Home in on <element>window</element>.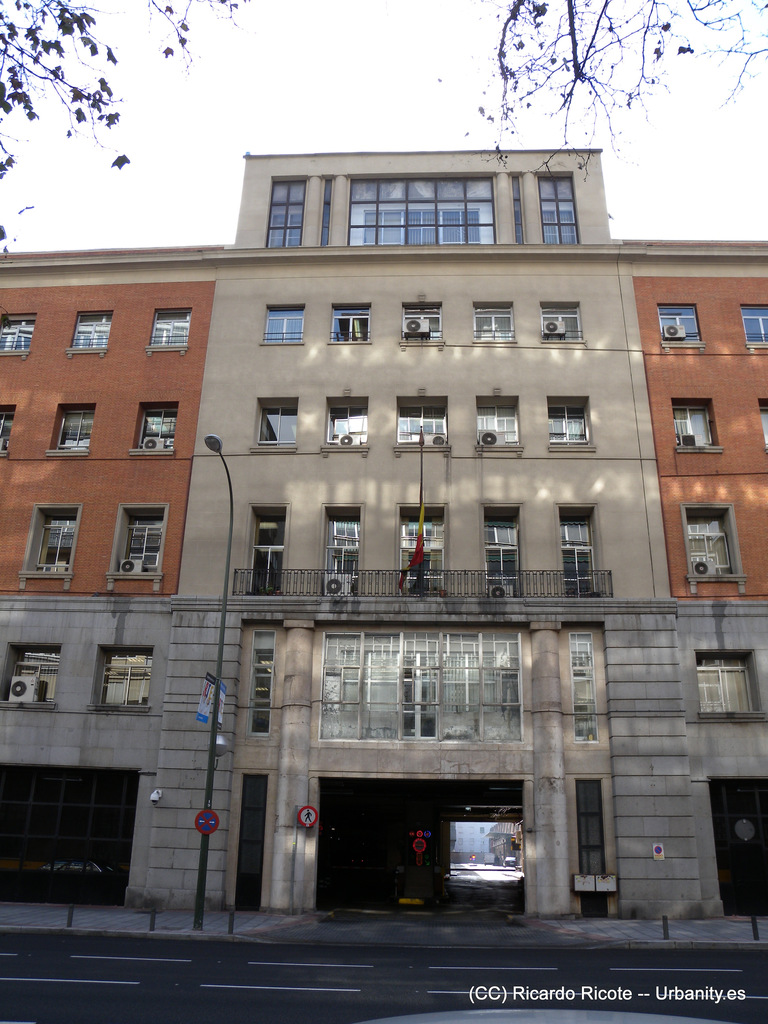
Homed in at {"left": 671, "top": 394, "right": 723, "bottom": 449}.
